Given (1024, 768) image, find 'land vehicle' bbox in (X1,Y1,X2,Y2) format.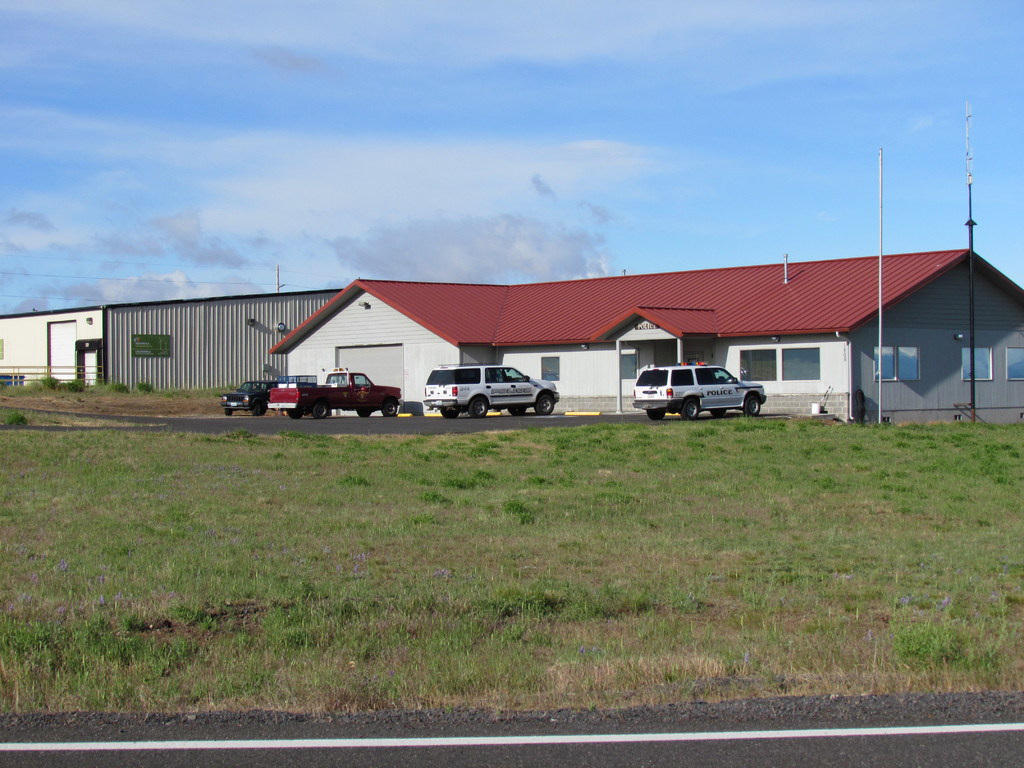
(269,368,399,420).
